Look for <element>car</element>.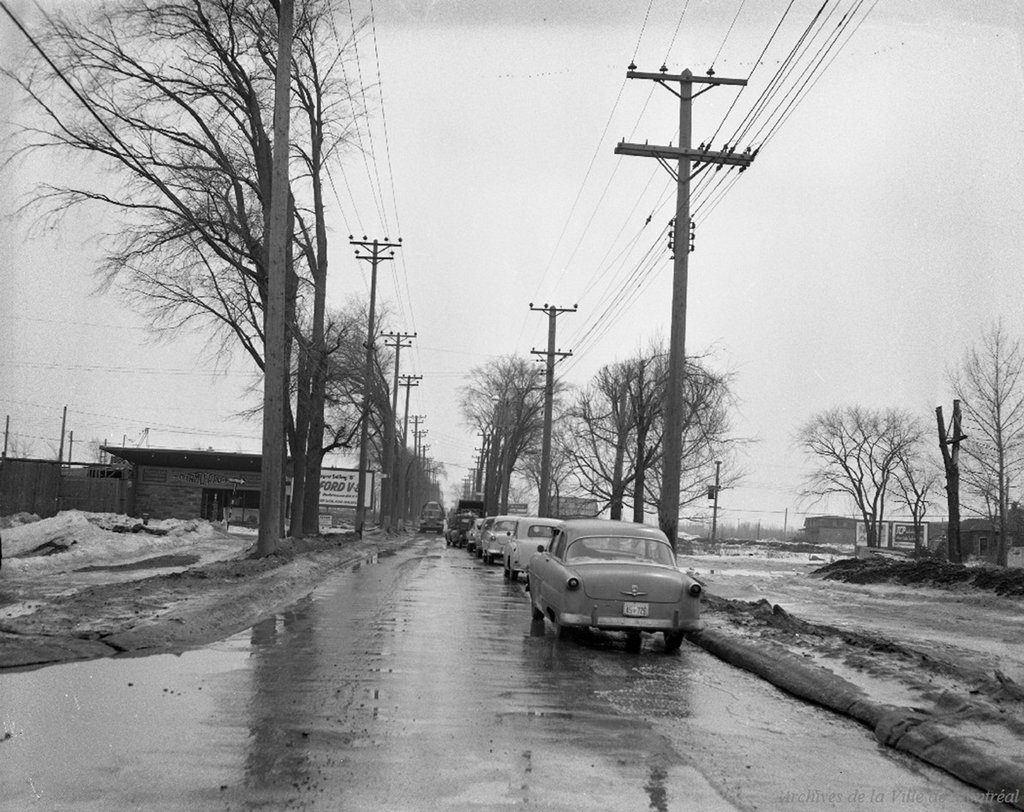
Found: bbox(460, 517, 481, 545).
